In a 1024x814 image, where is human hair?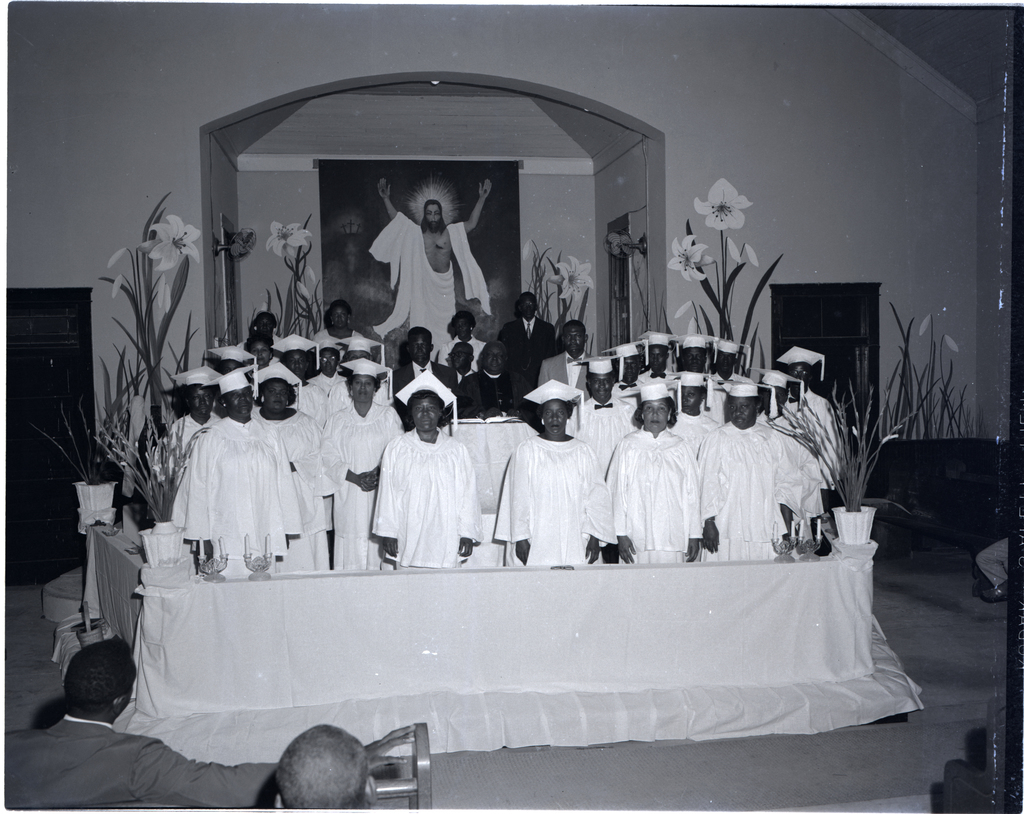
511,290,540,321.
